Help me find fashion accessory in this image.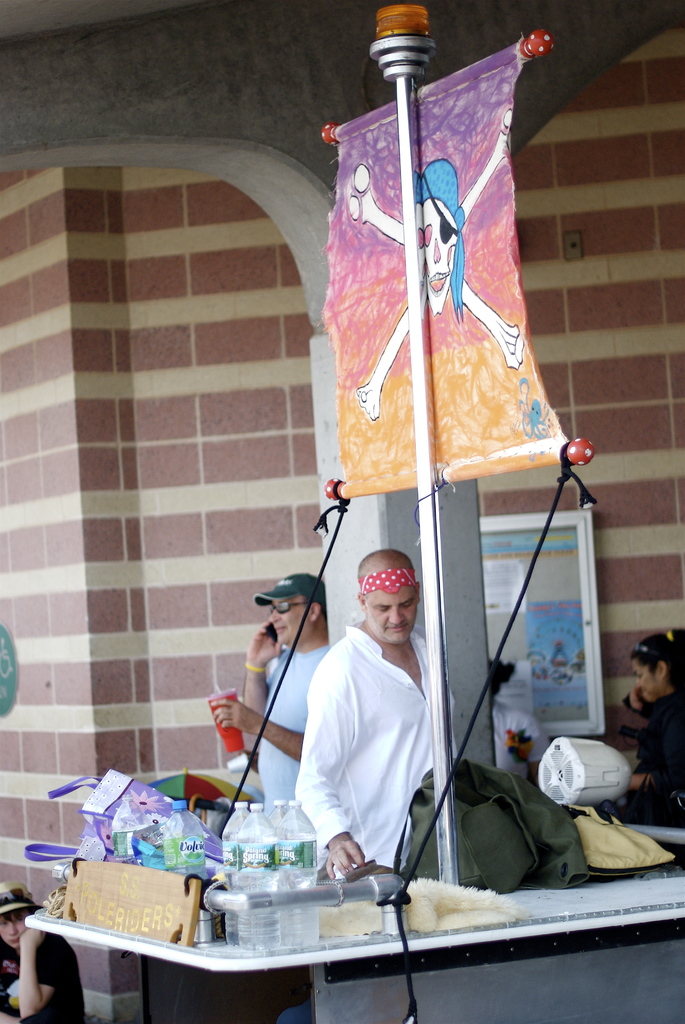
Found it: Rect(421, 159, 465, 321).
